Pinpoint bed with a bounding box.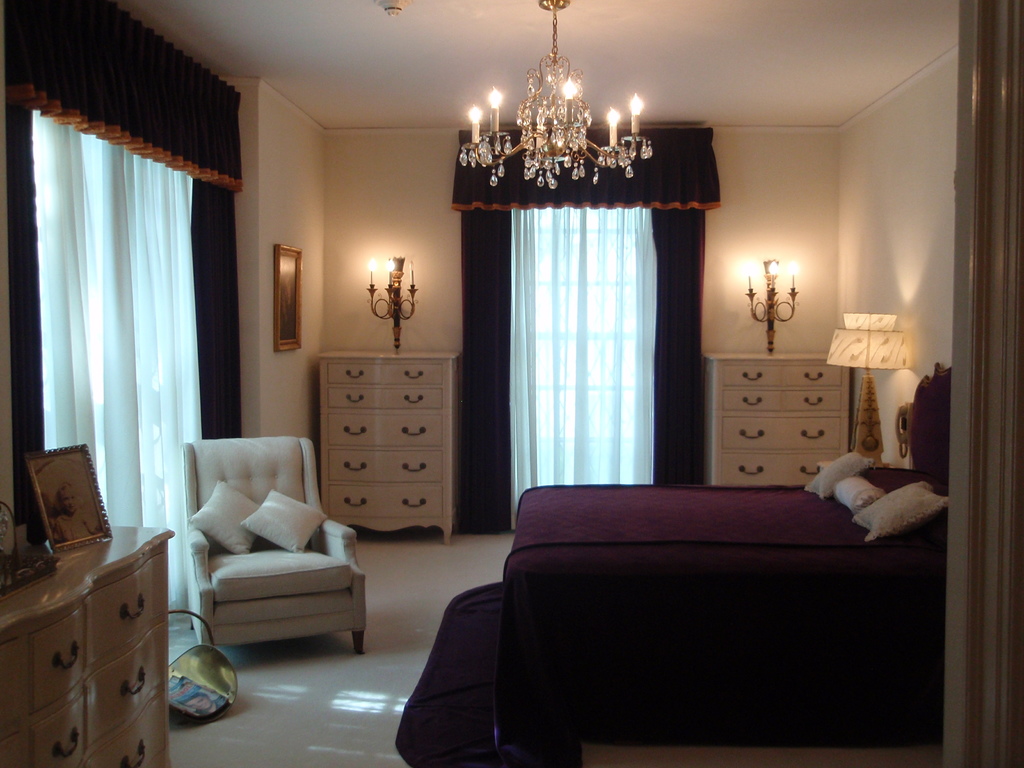
[left=392, top=574, right=952, bottom=764].
